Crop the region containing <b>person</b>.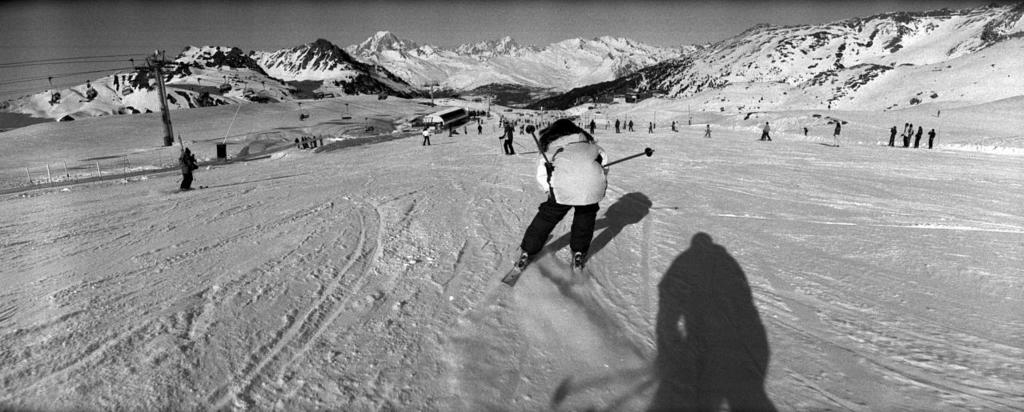
Crop region: [left=671, top=115, right=679, bottom=134].
